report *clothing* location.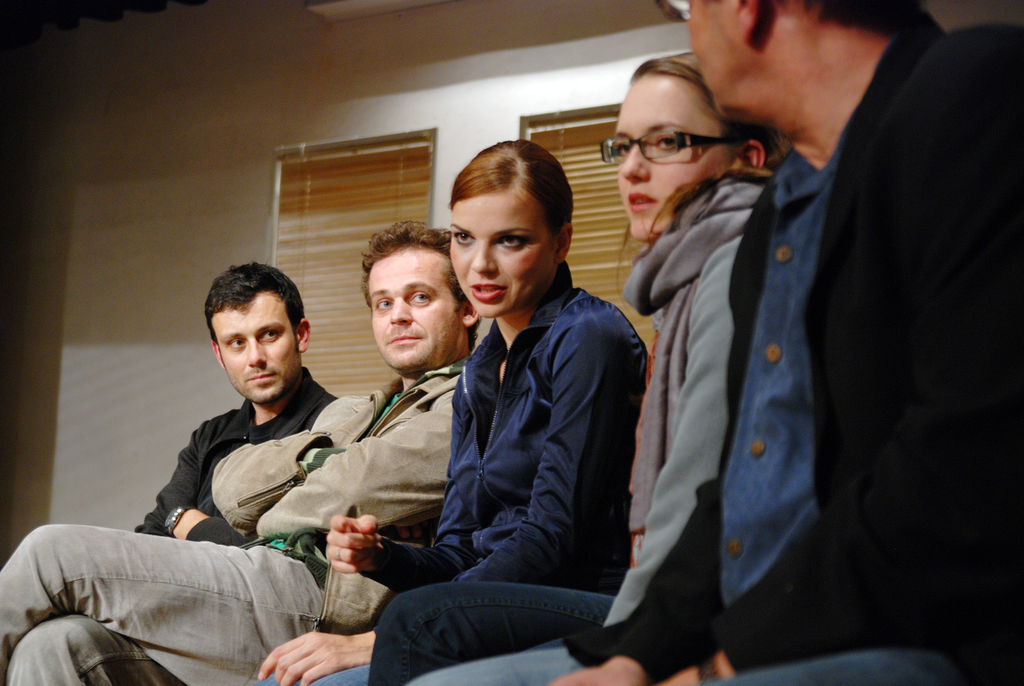
Report: locate(409, 165, 760, 685).
